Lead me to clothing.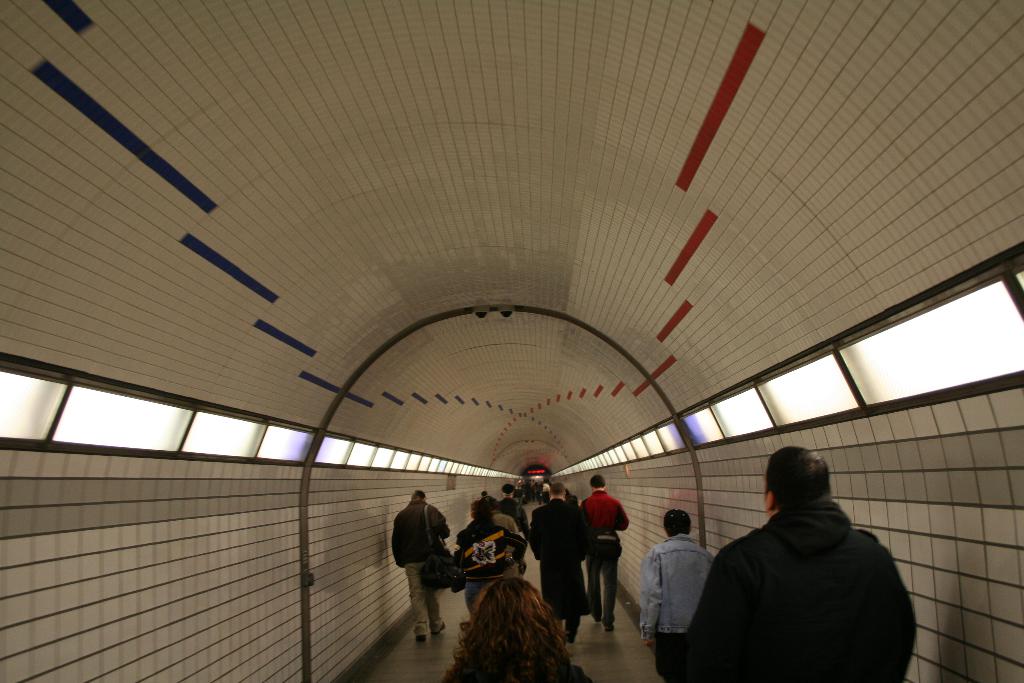
Lead to locate(528, 494, 591, 634).
